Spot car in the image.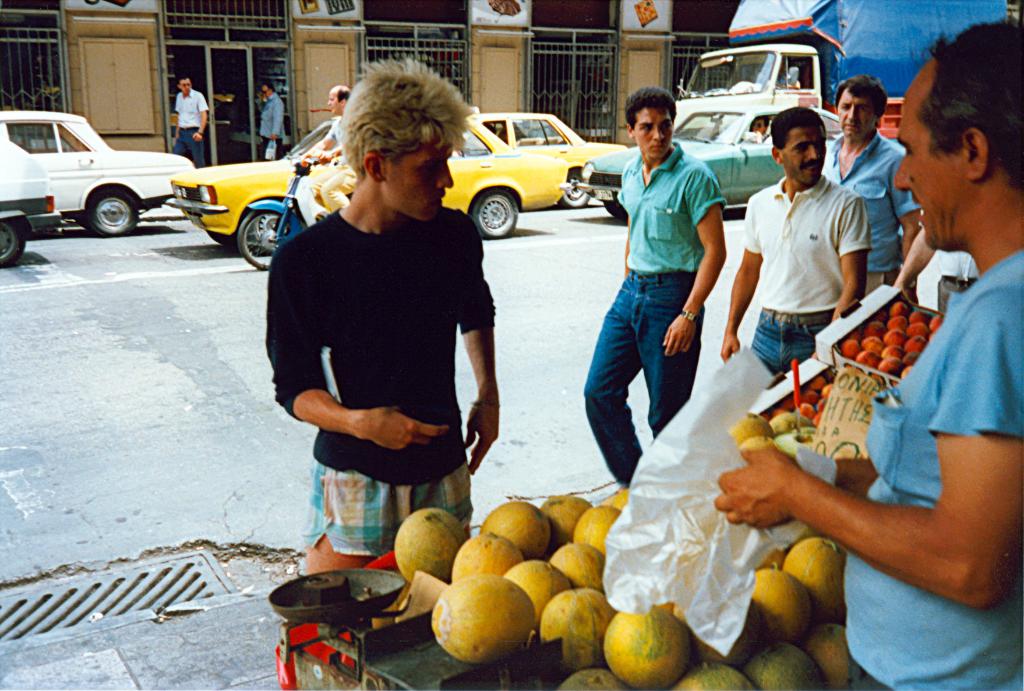
car found at <box>477,106,628,210</box>.
